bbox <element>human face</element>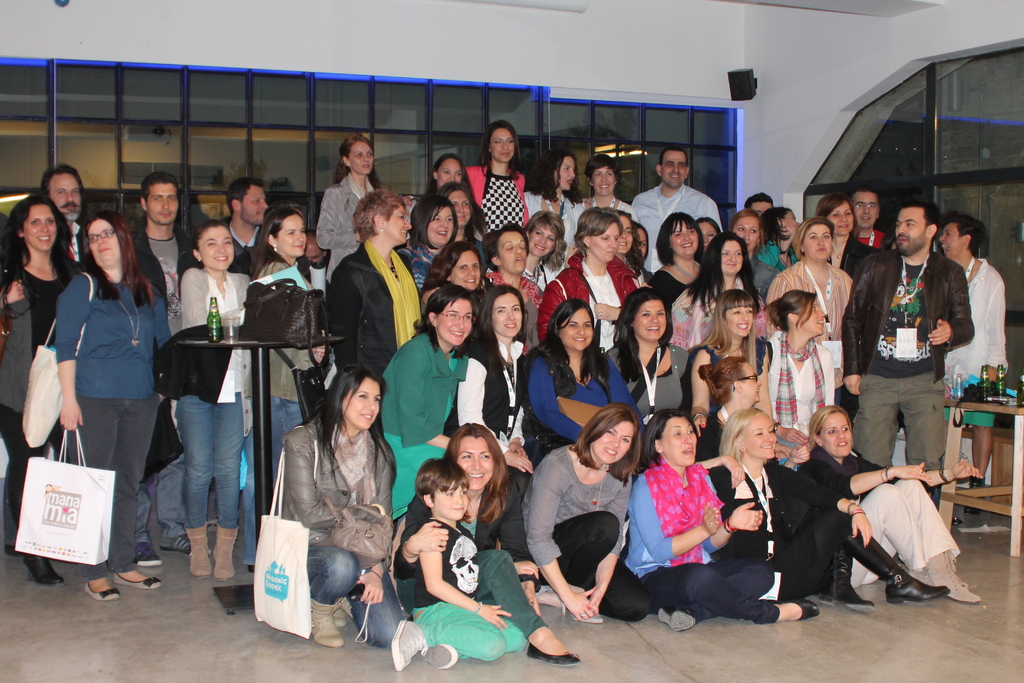
556:156:575:188
